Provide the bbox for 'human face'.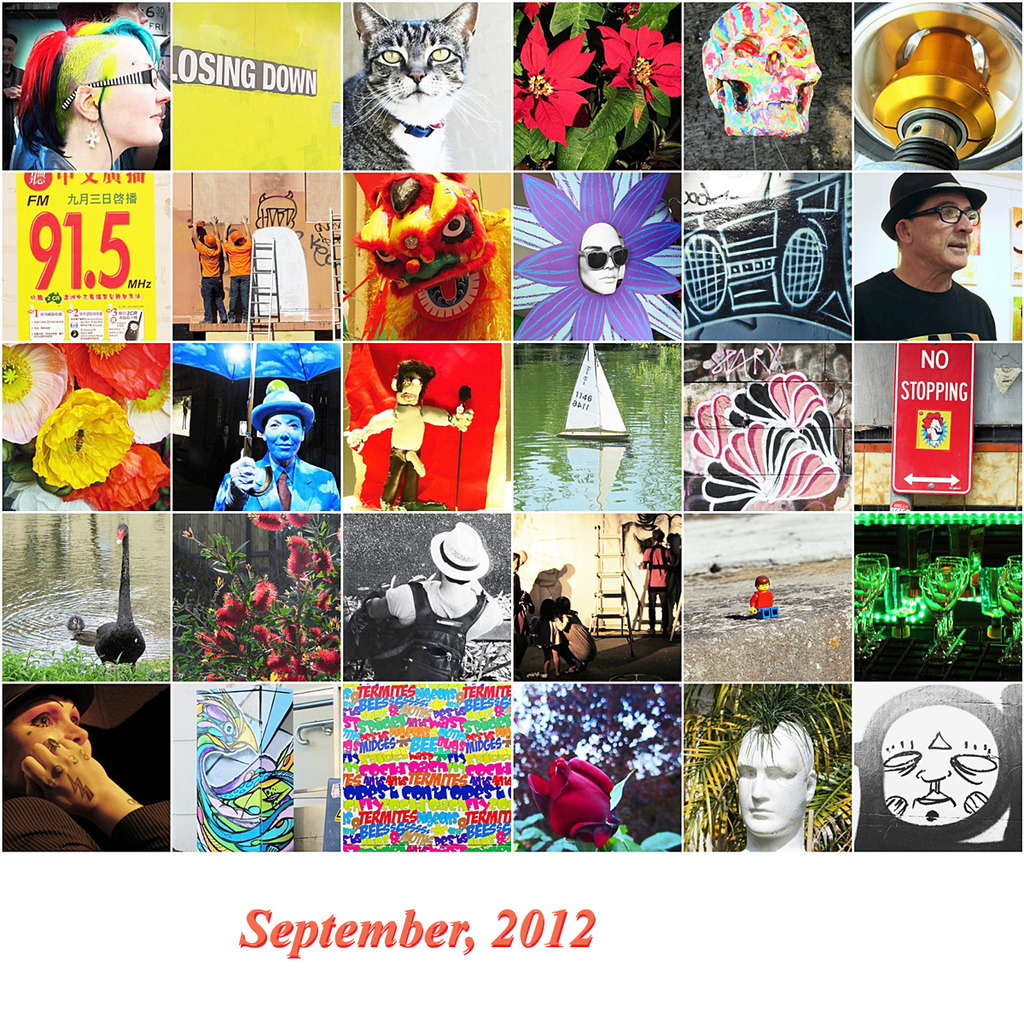
<box>262,411,305,463</box>.
